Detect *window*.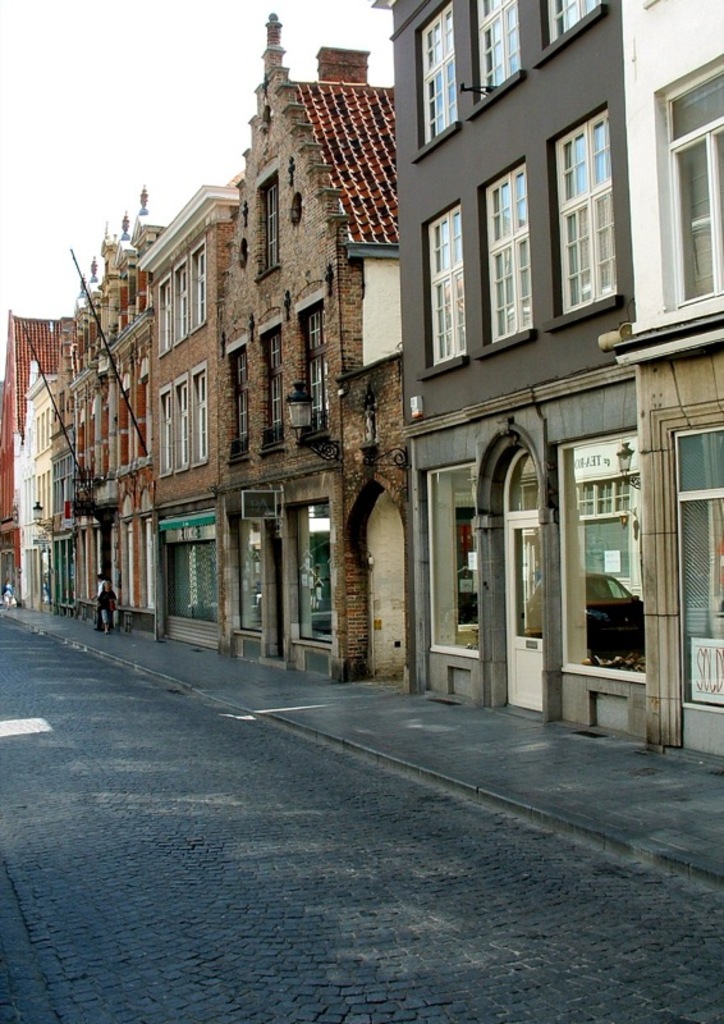
Detected at [223, 332, 256, 468].
